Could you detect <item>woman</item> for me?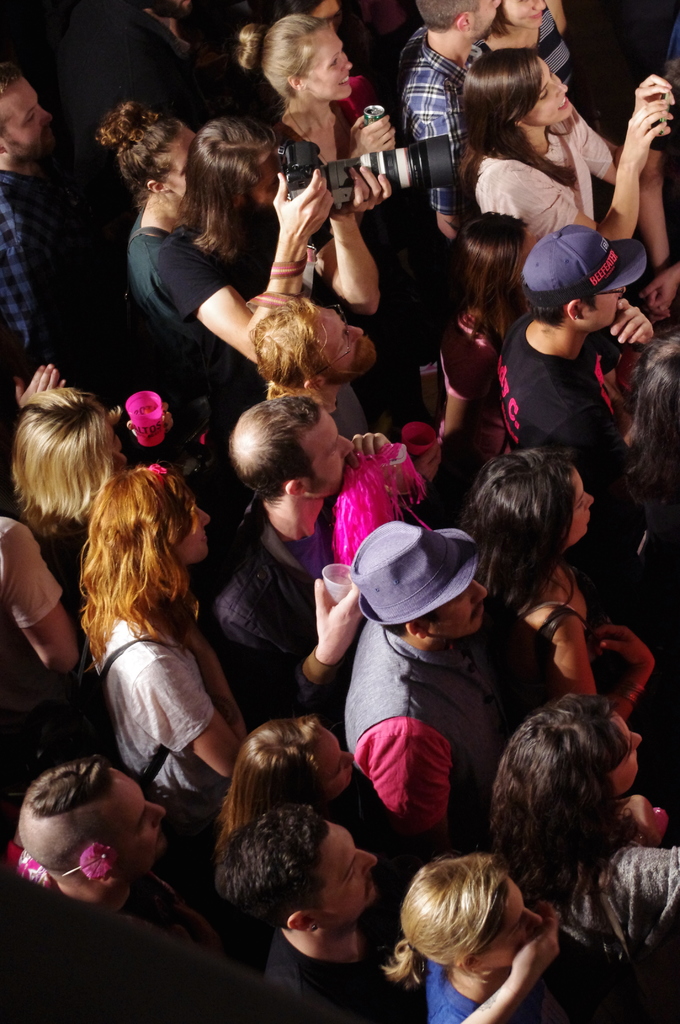
Detection result: 0,380,131,586.
